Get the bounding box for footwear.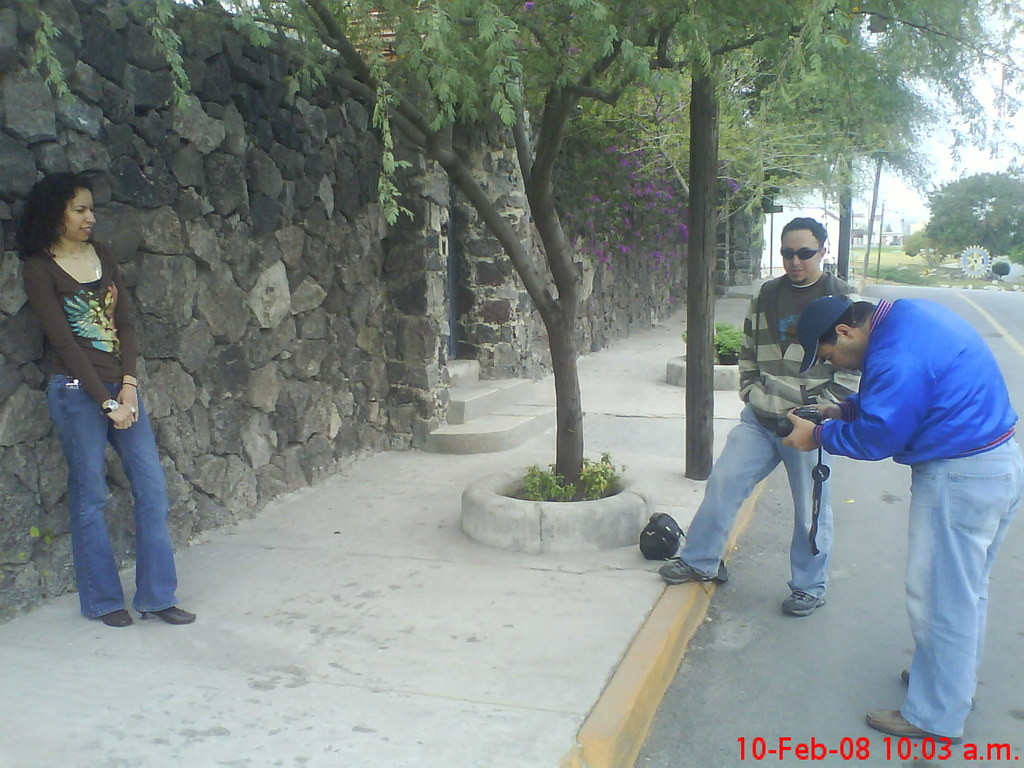
bbox=(666, 537, 750, 607).
